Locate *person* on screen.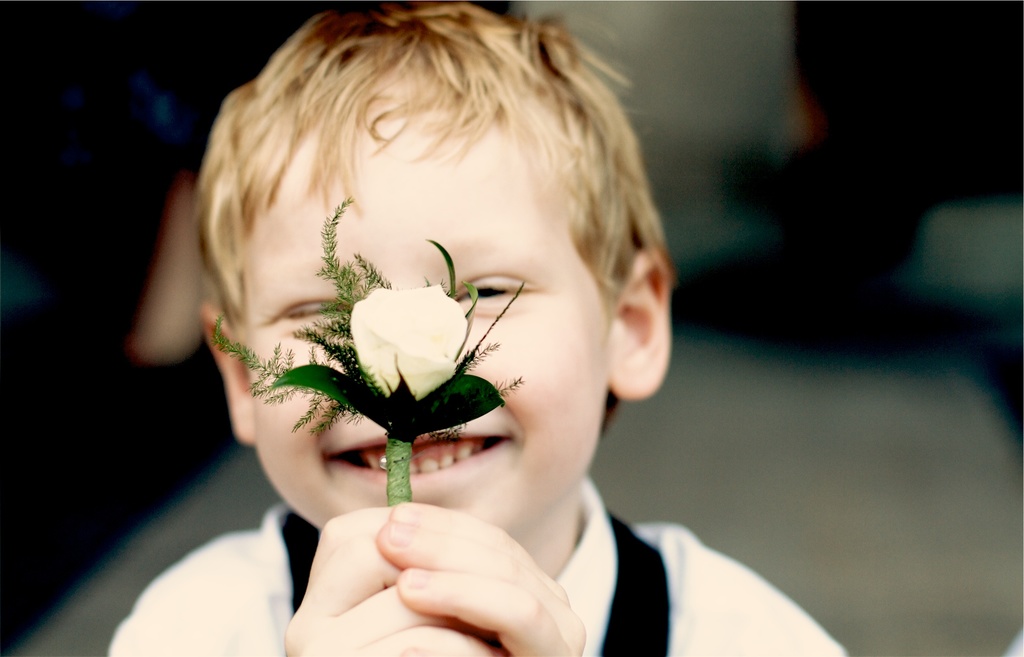
On screen at bbox(113, 0, 858, 656).
